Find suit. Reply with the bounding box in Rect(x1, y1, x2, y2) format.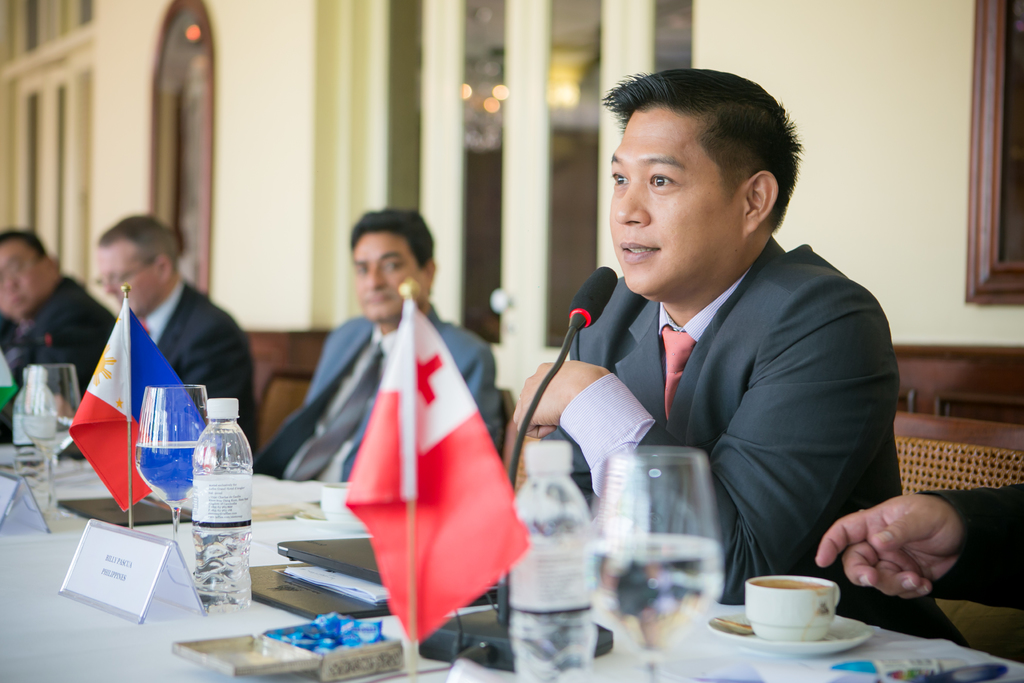
Rect(132, 274, 258, 440).
